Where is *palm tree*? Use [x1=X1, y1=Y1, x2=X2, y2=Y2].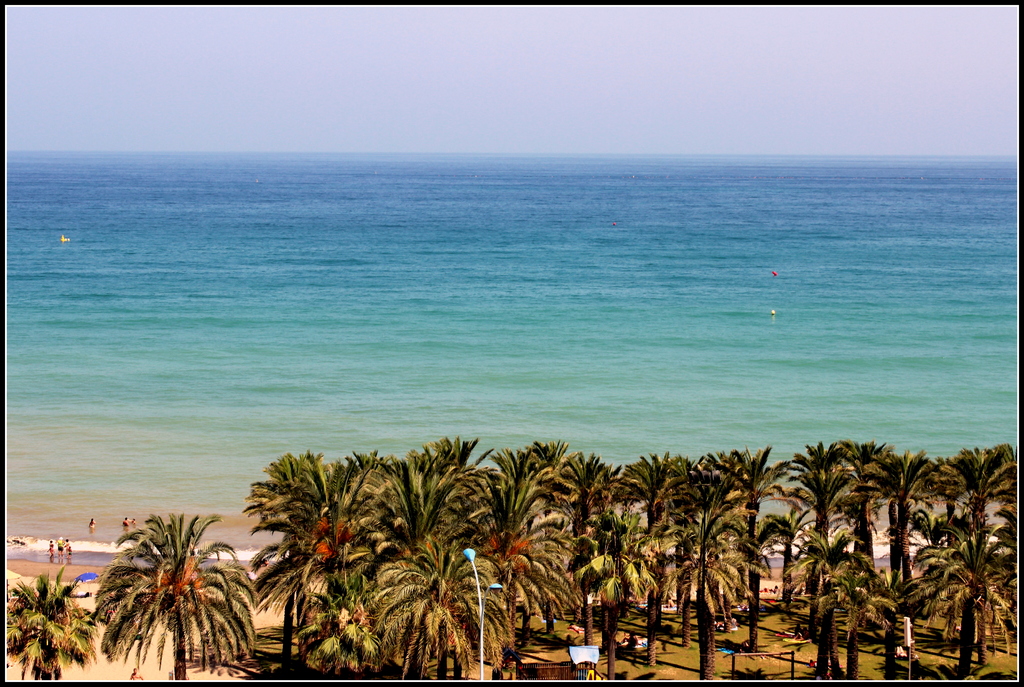
[x1=464, y1=457, x2=528, y2=581].
